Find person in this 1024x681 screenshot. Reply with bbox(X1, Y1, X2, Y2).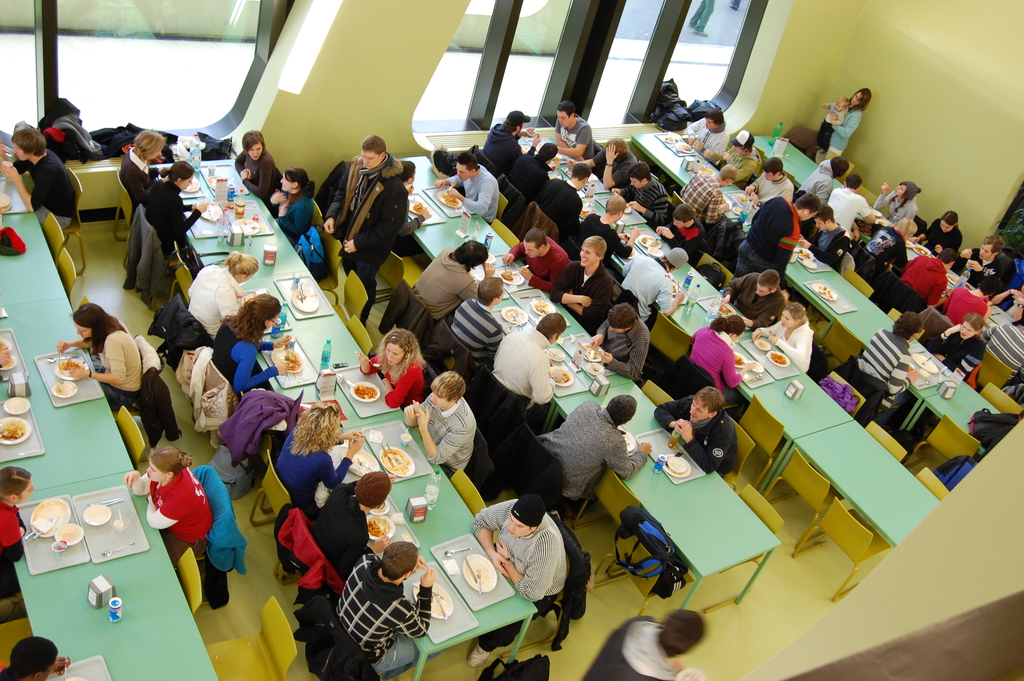
bbox(0, 637, 70, 680).
